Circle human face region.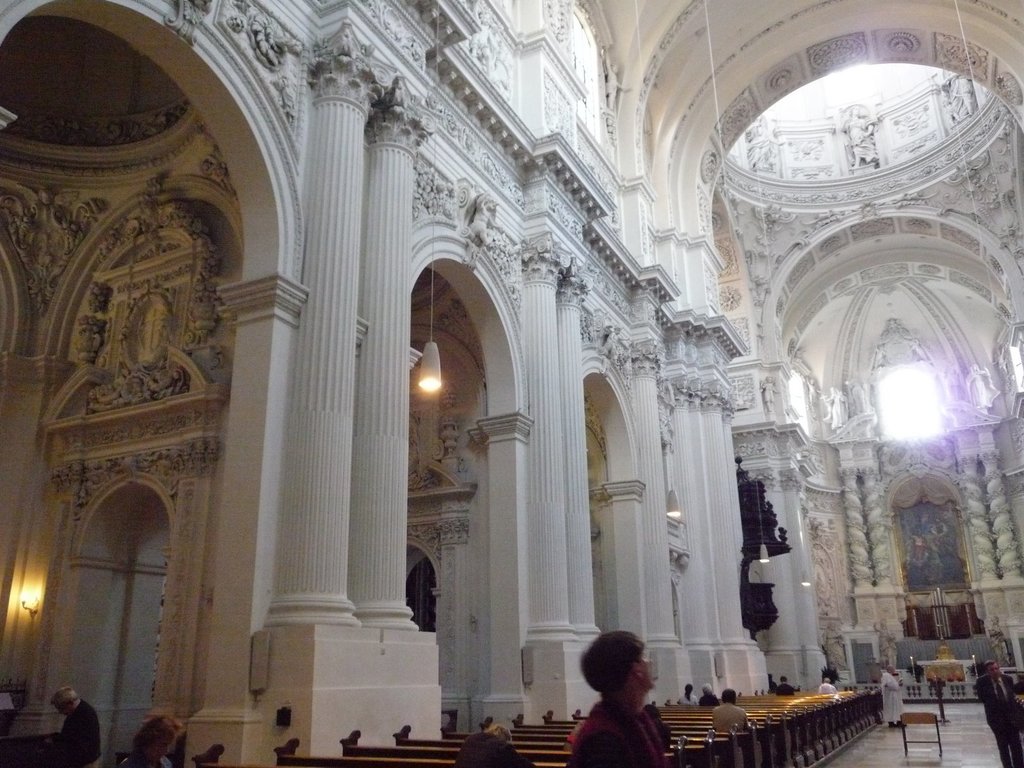
Region: <region>55, 704, 68, 715</region>.
